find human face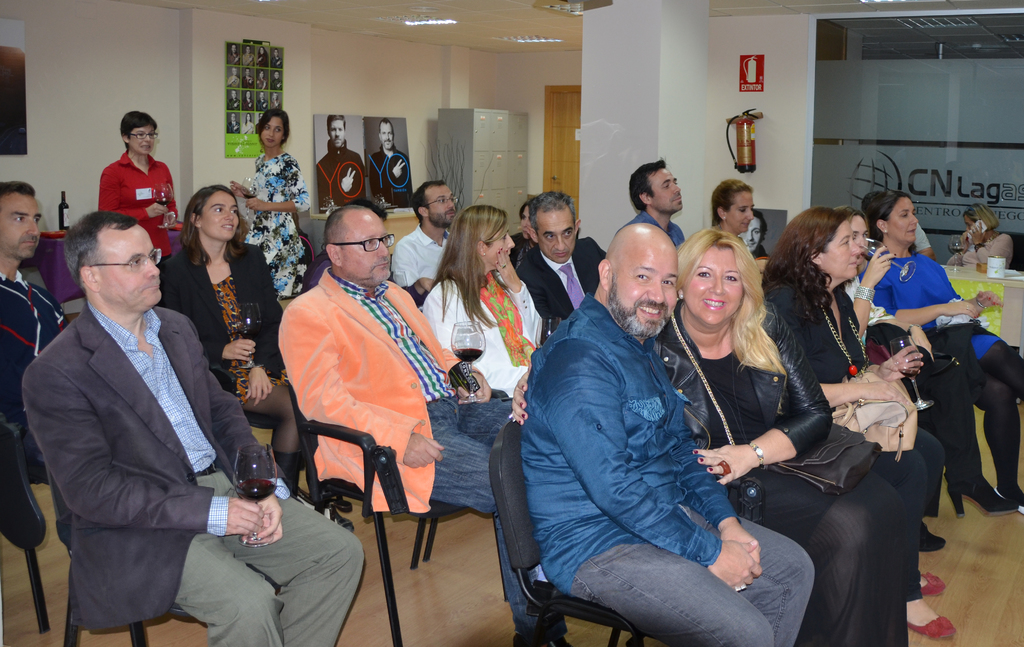
(x1=128, y1=124, x2=156, y2=156)
